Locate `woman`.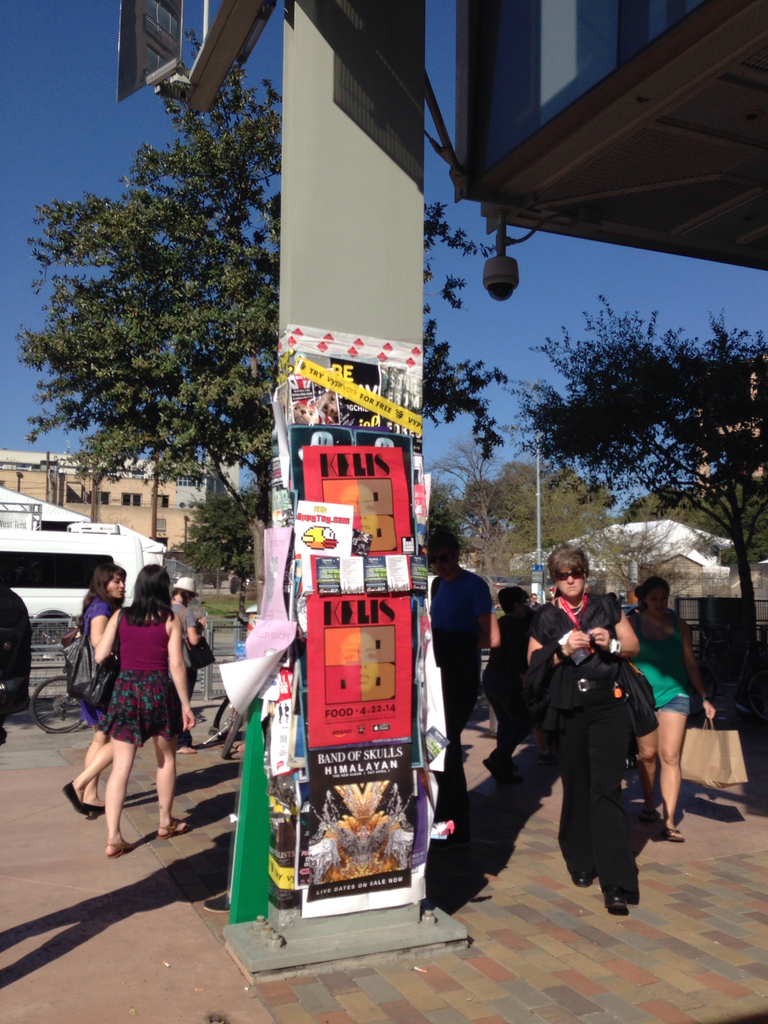
Bounding box: 86, 564, 198, 872.
